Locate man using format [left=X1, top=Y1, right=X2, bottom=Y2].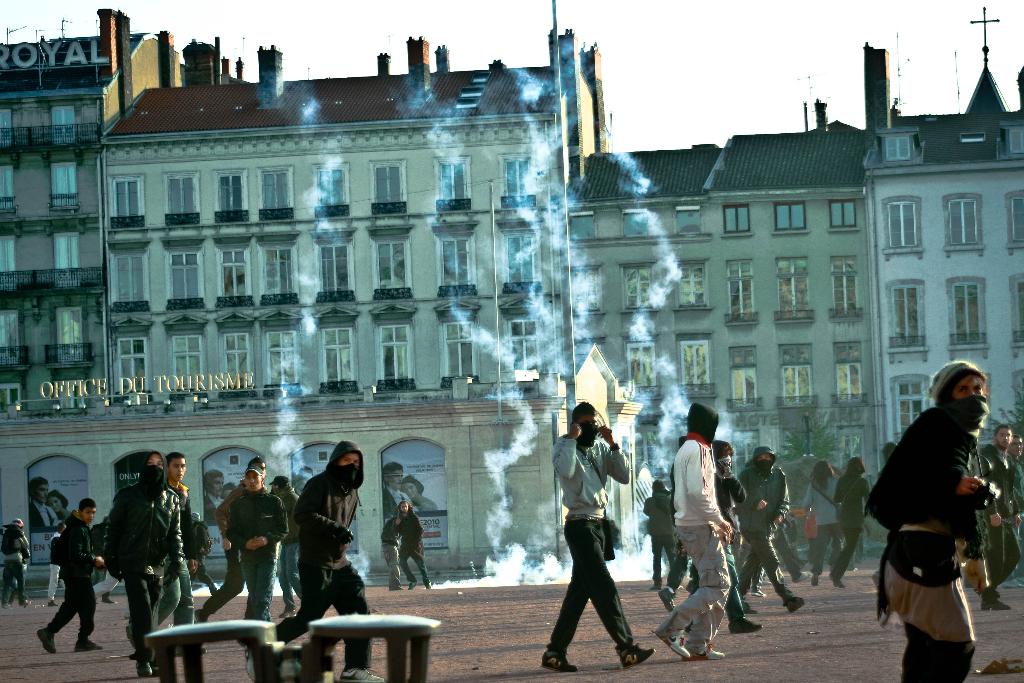
[left=41, top=524, right=66, bottom=604].
